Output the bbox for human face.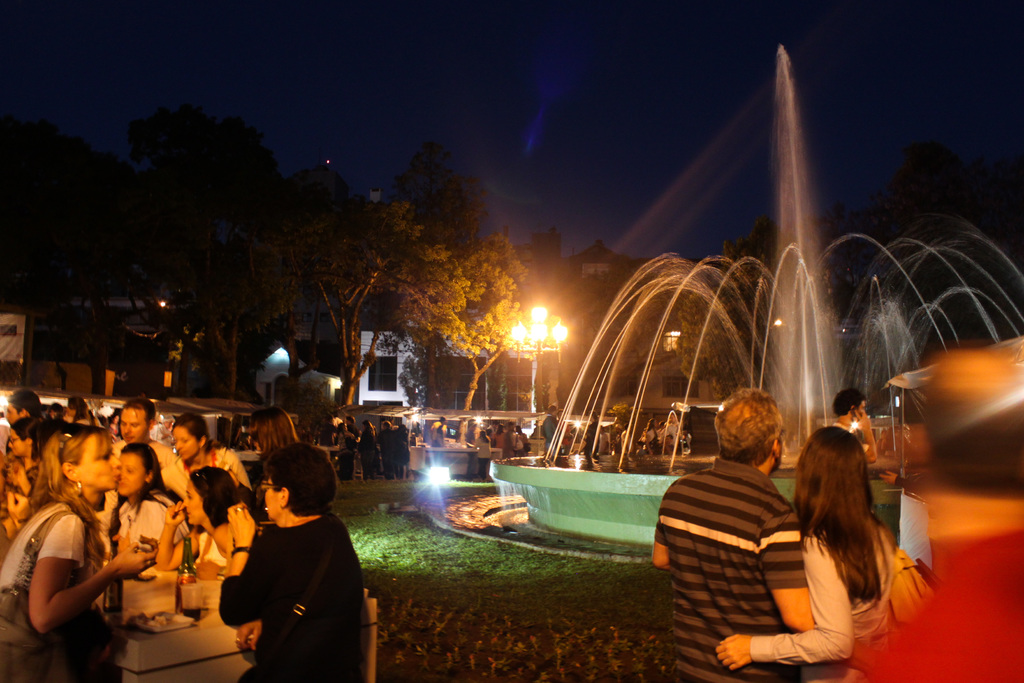
detection(268, 479, 285, 520).
